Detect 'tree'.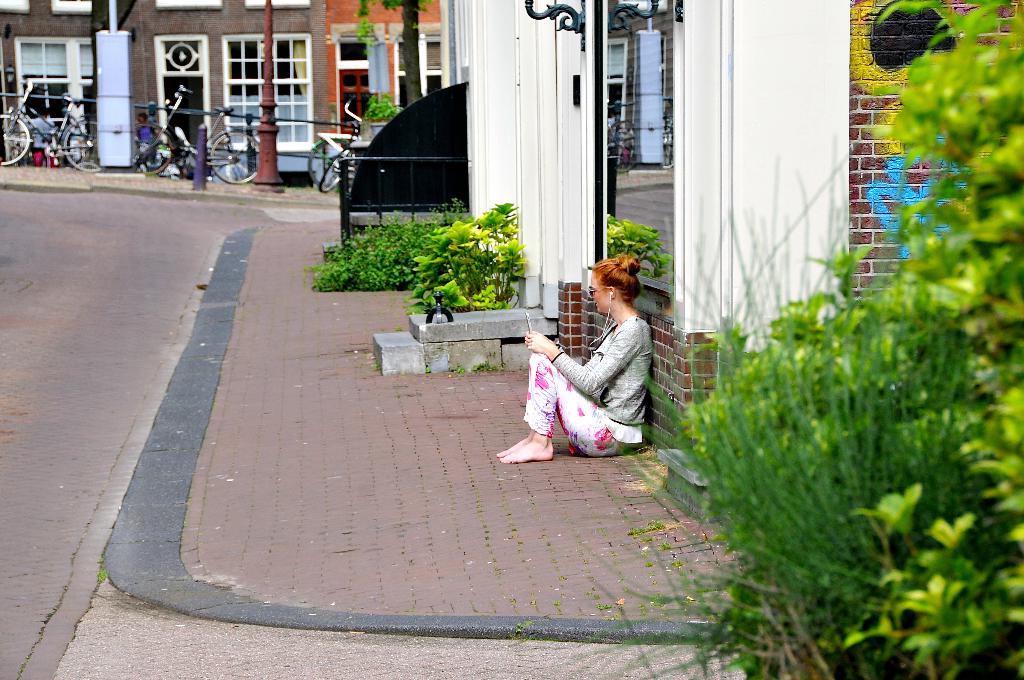
Detected at x1=353, y1=0, x2=432, y2=105.
